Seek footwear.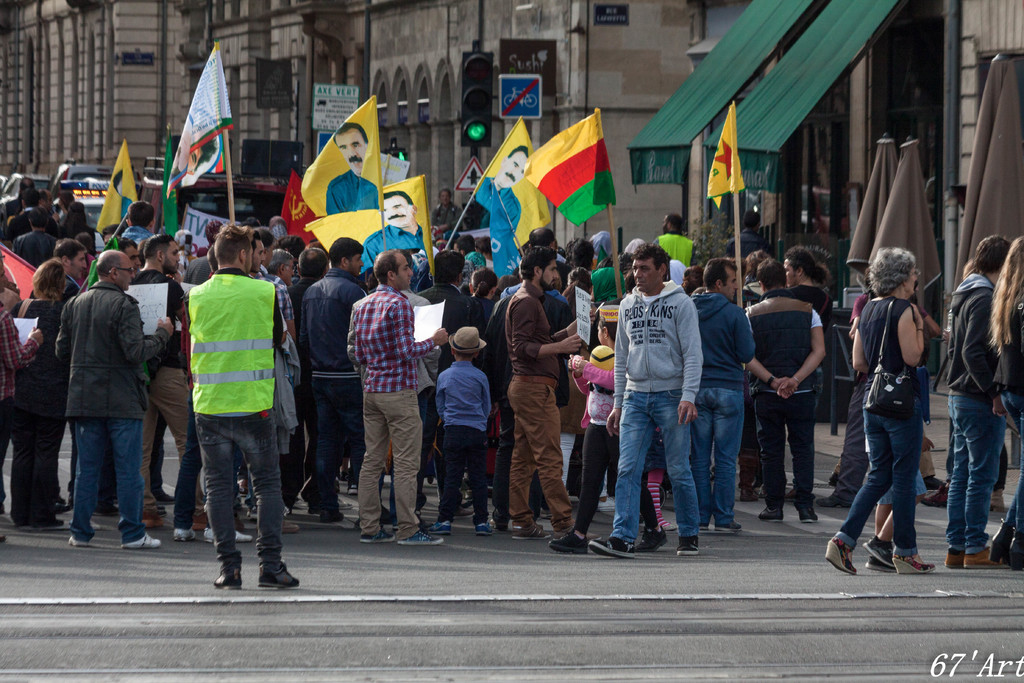
990 528 1015 564.
